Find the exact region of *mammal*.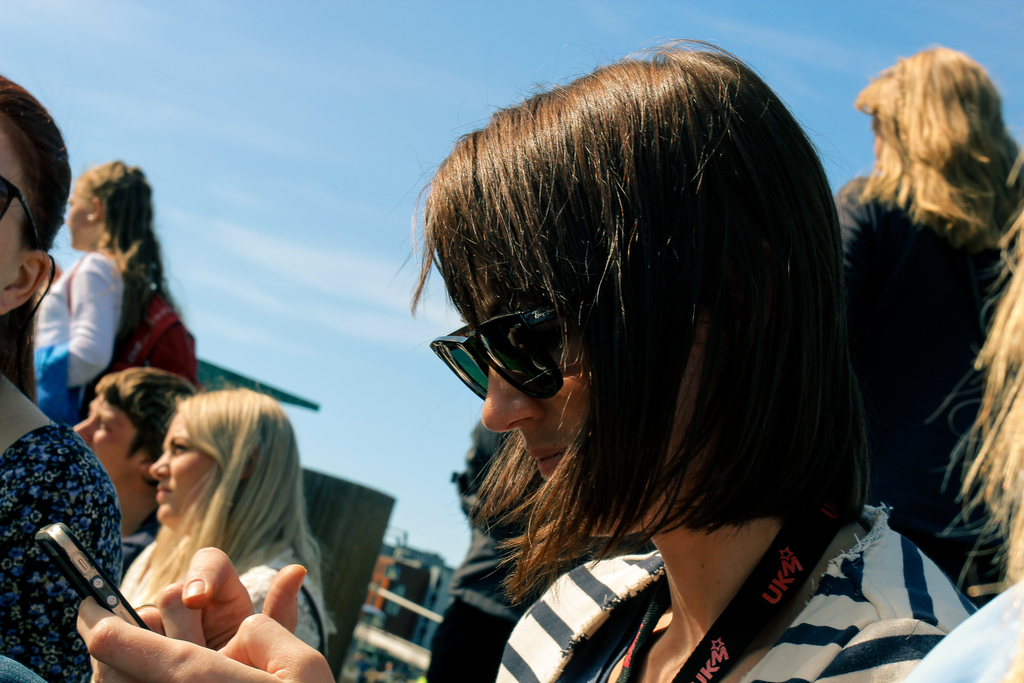
Exact region: box(70, 366, 199, 587).
